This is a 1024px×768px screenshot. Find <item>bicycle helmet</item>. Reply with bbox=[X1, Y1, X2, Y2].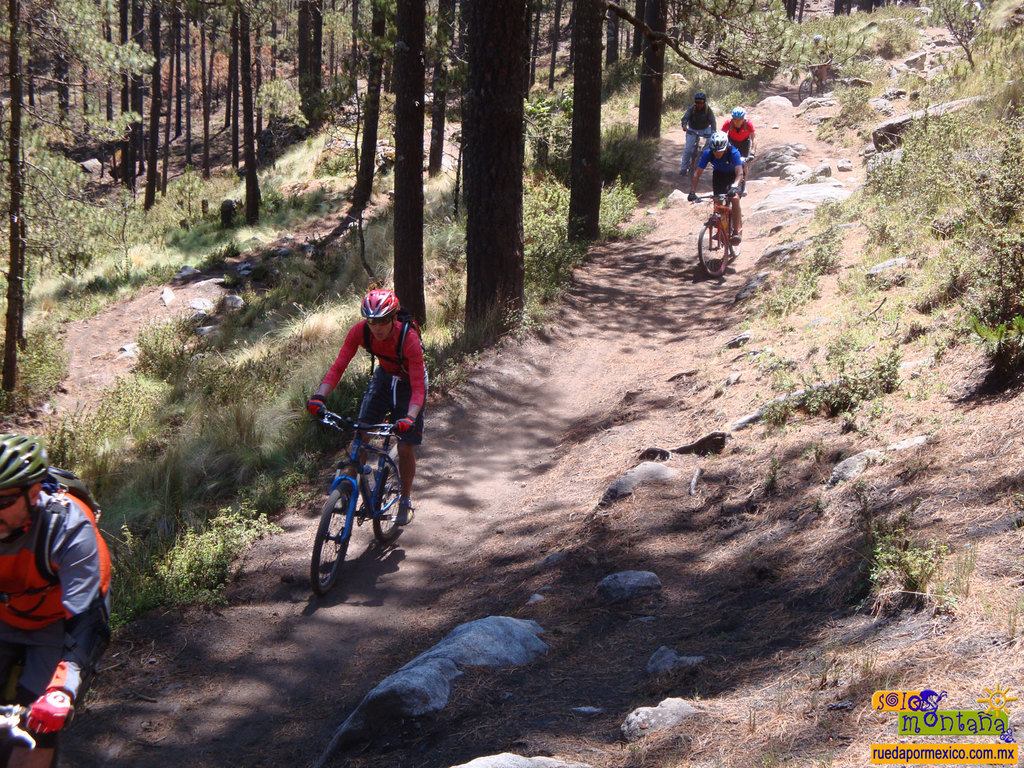
bbox=[706, 129, 728, 157].
